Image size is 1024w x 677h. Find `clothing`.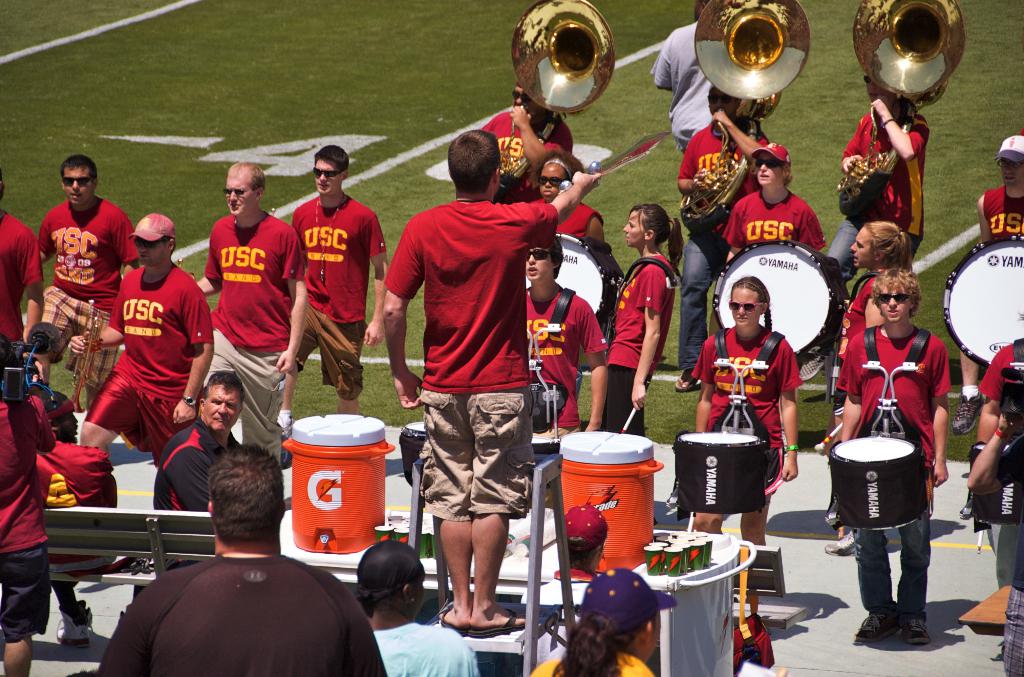
<box>649,18,721,158</box>.
